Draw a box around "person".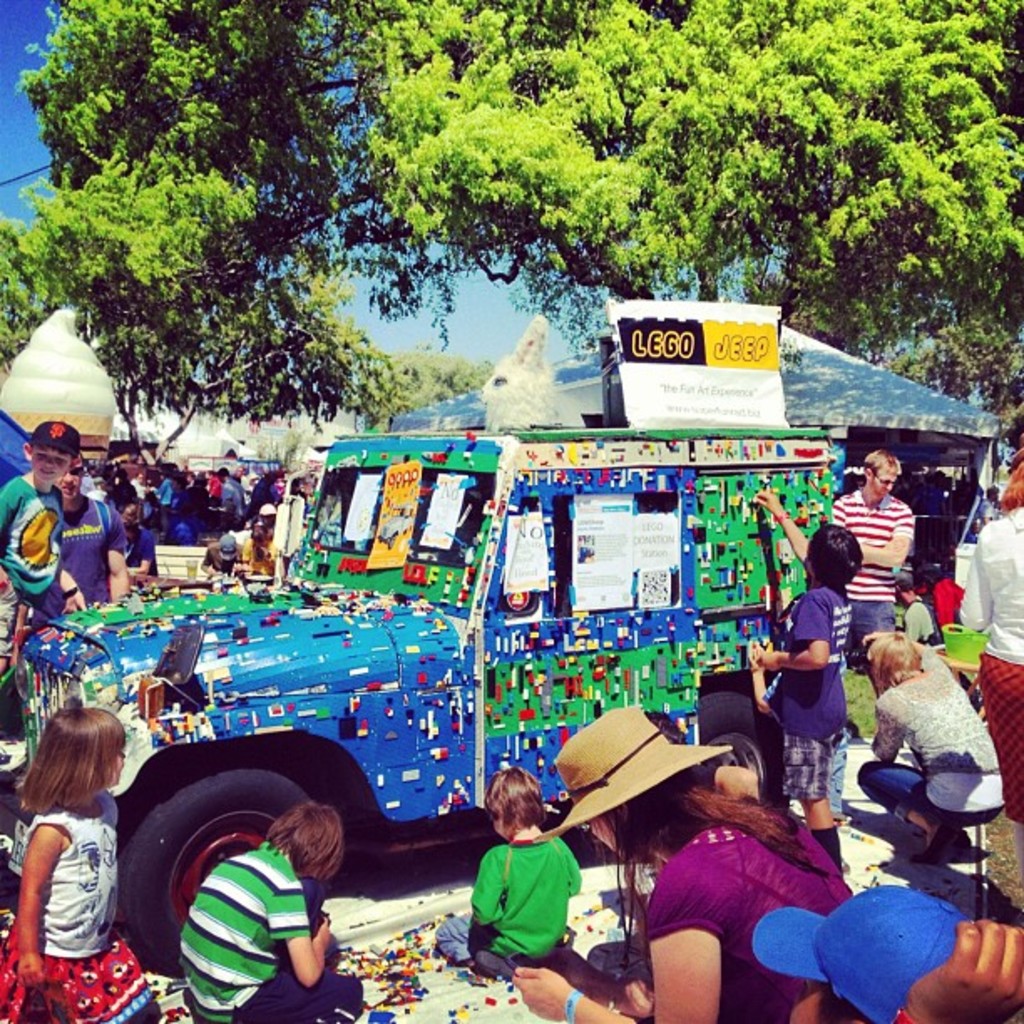
x1=2 y1=704 x2=161 y2=1022.
